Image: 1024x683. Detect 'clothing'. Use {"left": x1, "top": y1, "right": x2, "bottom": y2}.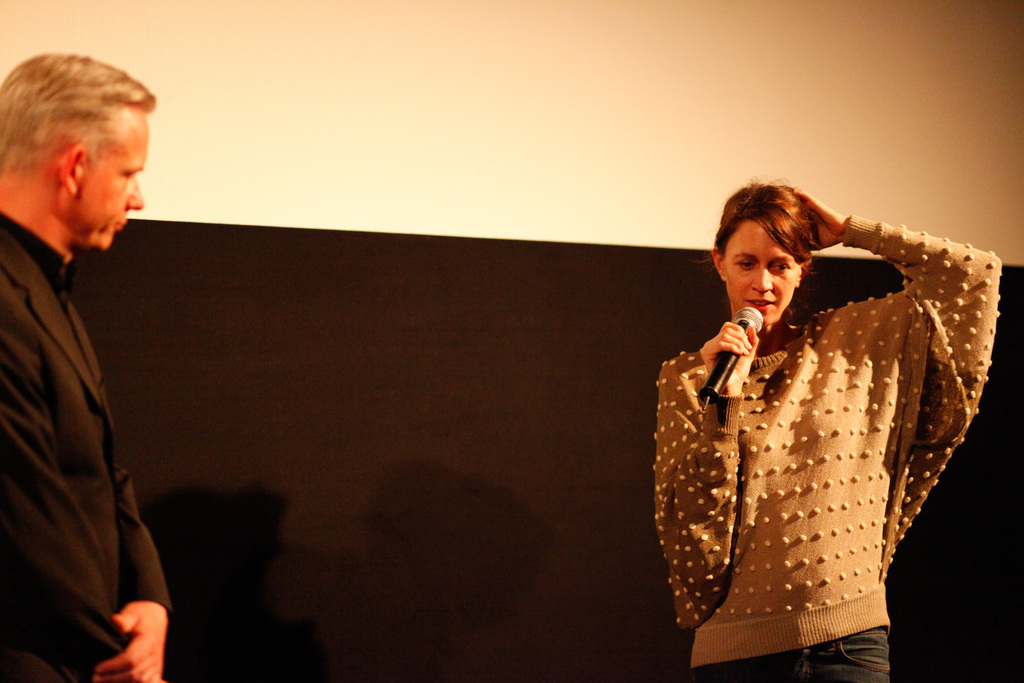
{"left": 0, "top": 210, "right": 176, "bottom": 682}.
